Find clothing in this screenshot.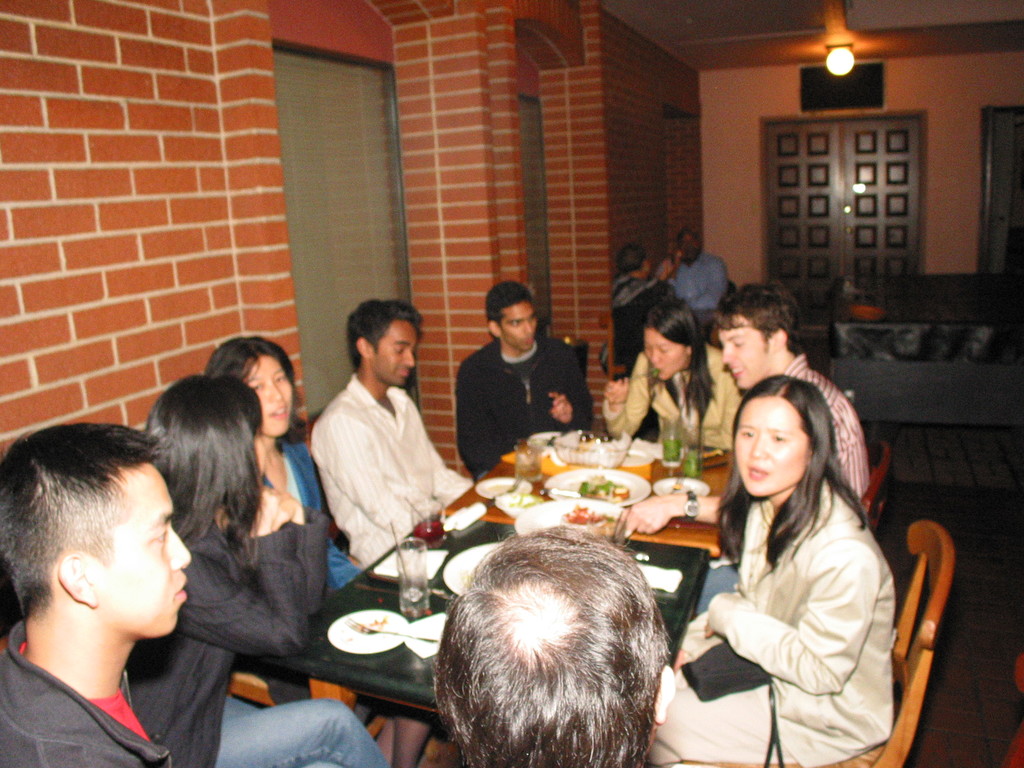
The bounding box for clothing is BBox(602, 353, 742, 456).
